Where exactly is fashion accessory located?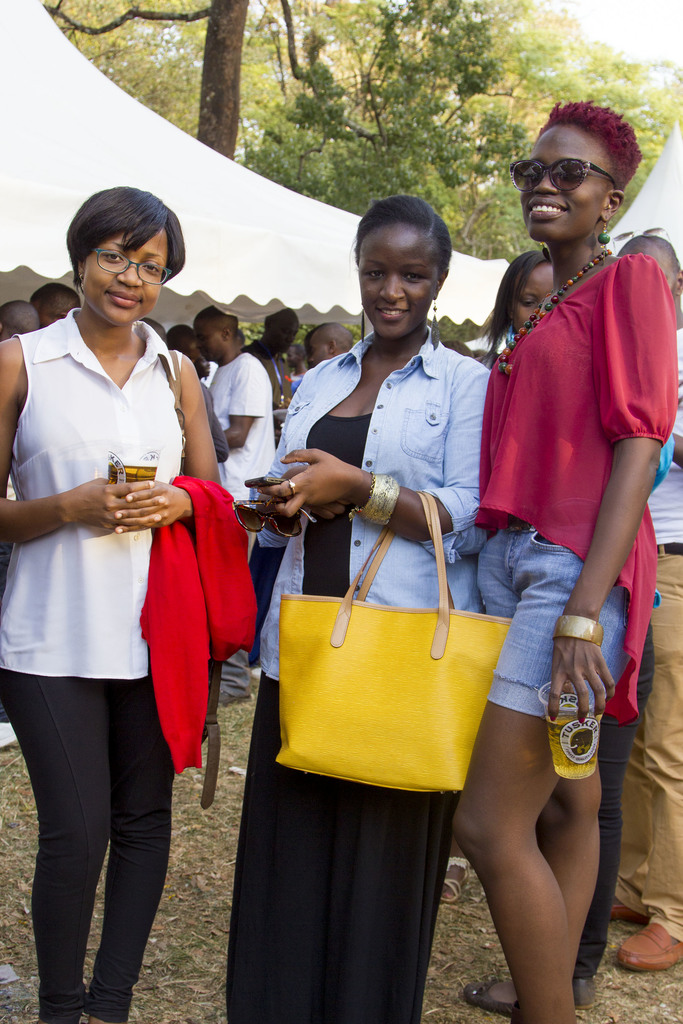
Its bounding box is [x1=351, y1=468, x2=405, y2=524].
